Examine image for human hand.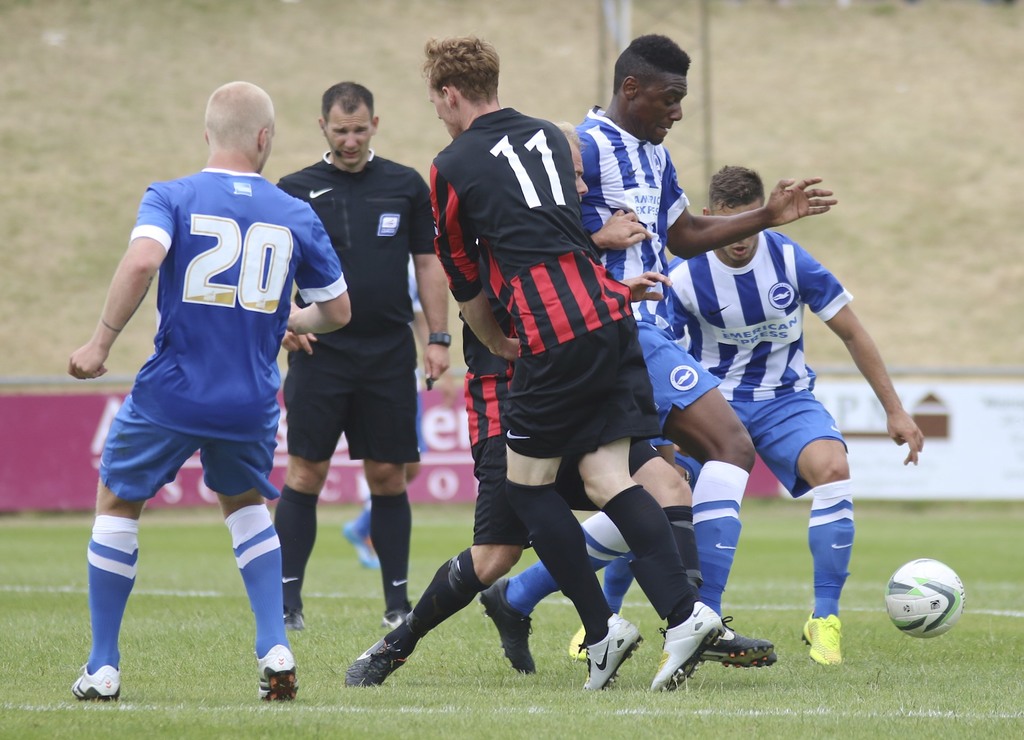
Examination result: (738, 165, 851, 221).
